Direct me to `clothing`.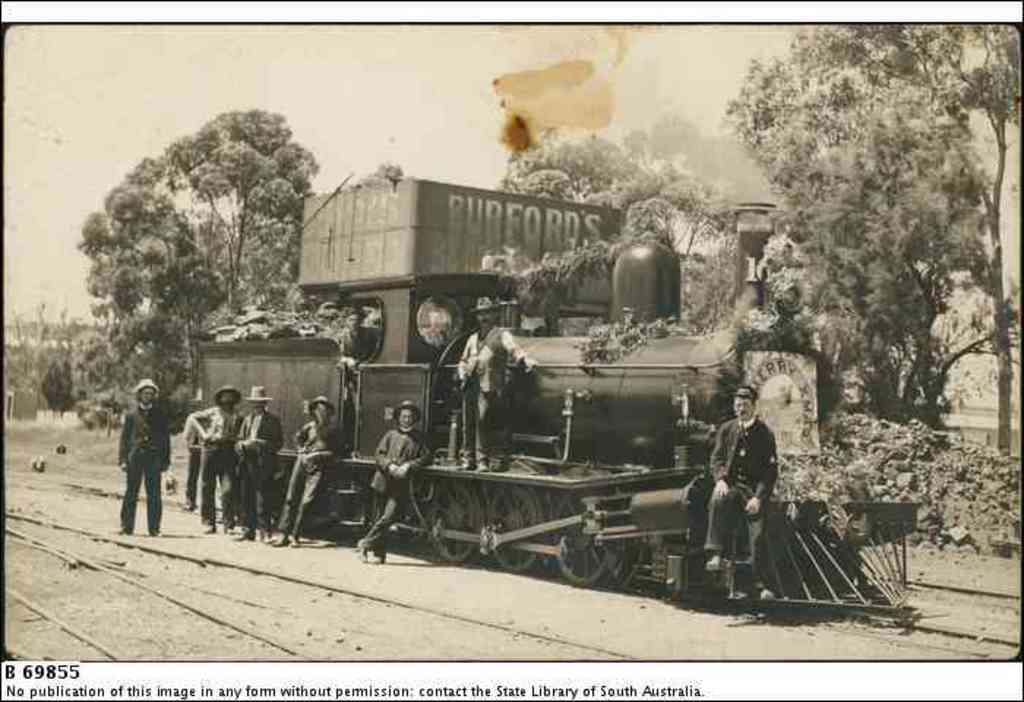
Direction: box=[193, 405, 240, 516].
